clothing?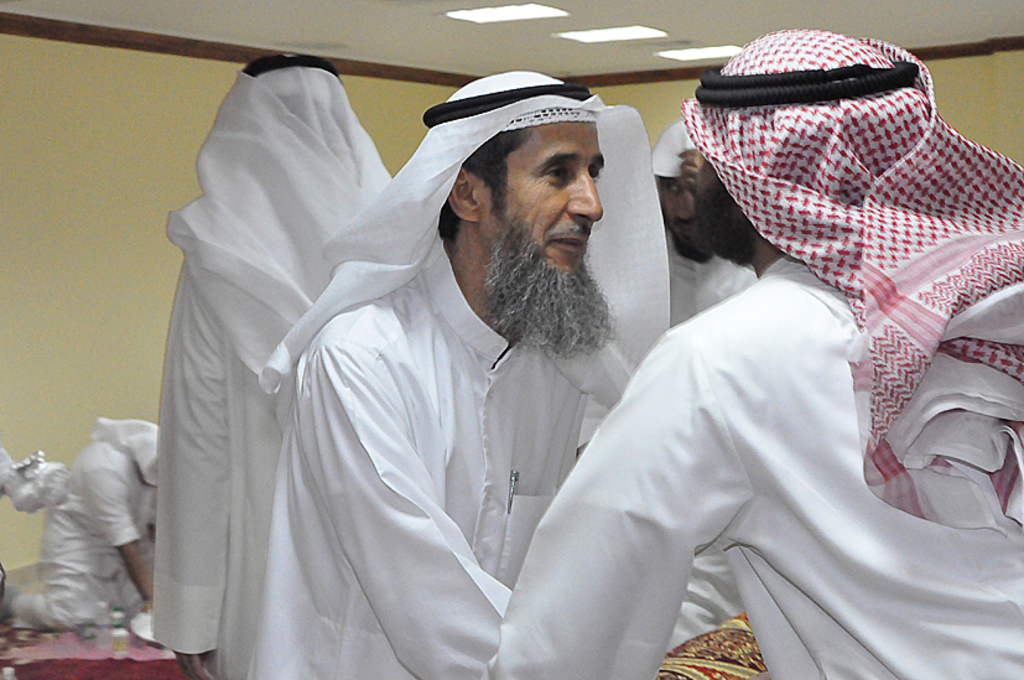
bbox=[650, 120, 758, 654]
